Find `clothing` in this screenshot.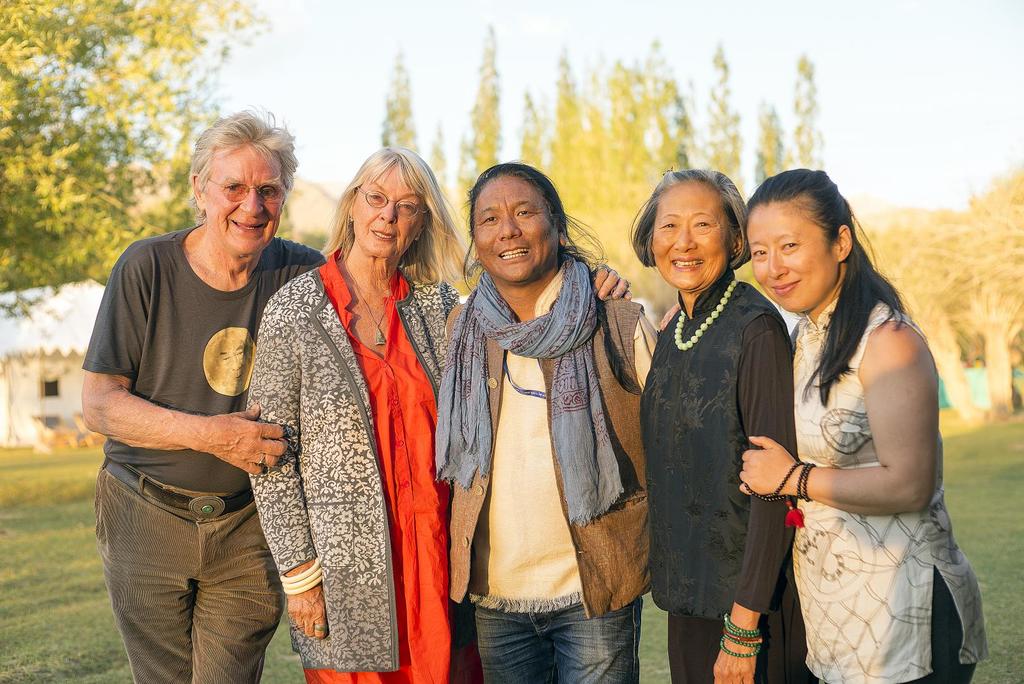
The bounding box for `clothing` is (83,219,332,683).
